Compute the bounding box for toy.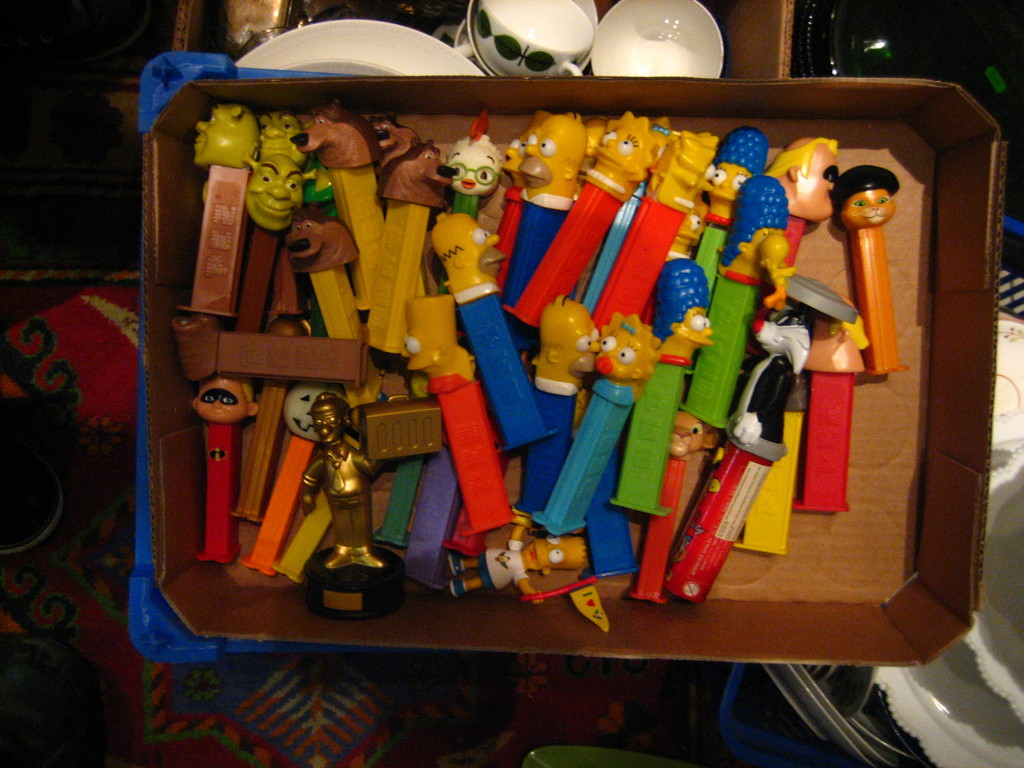
[left=650, top=262, right=712, bottom=400].
